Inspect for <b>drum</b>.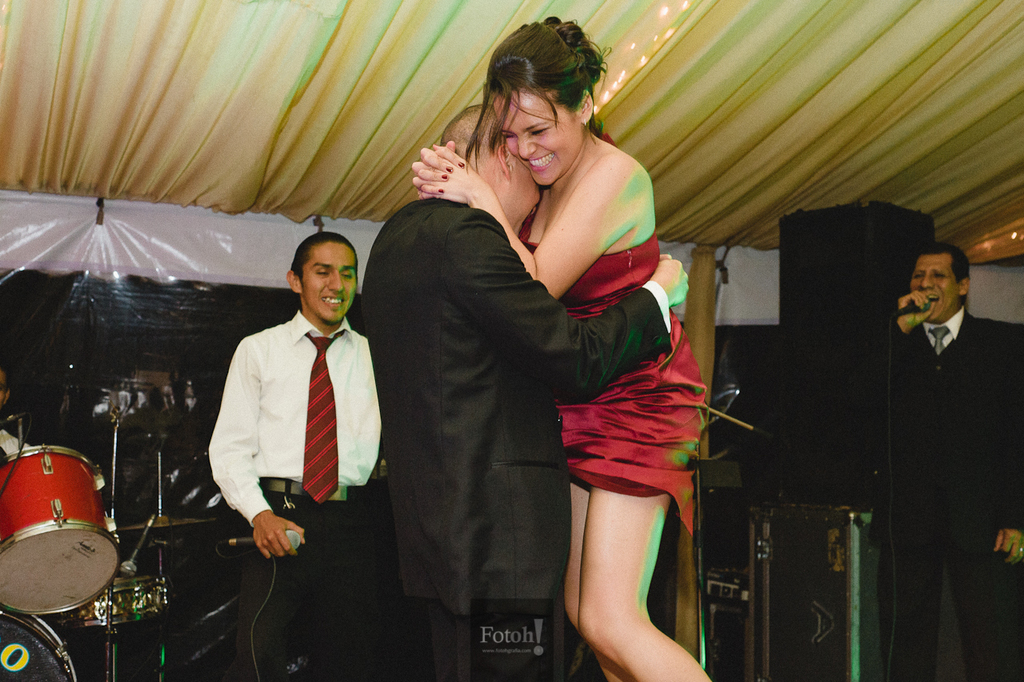
Inspection: crop(50, 578, 166, 624).
